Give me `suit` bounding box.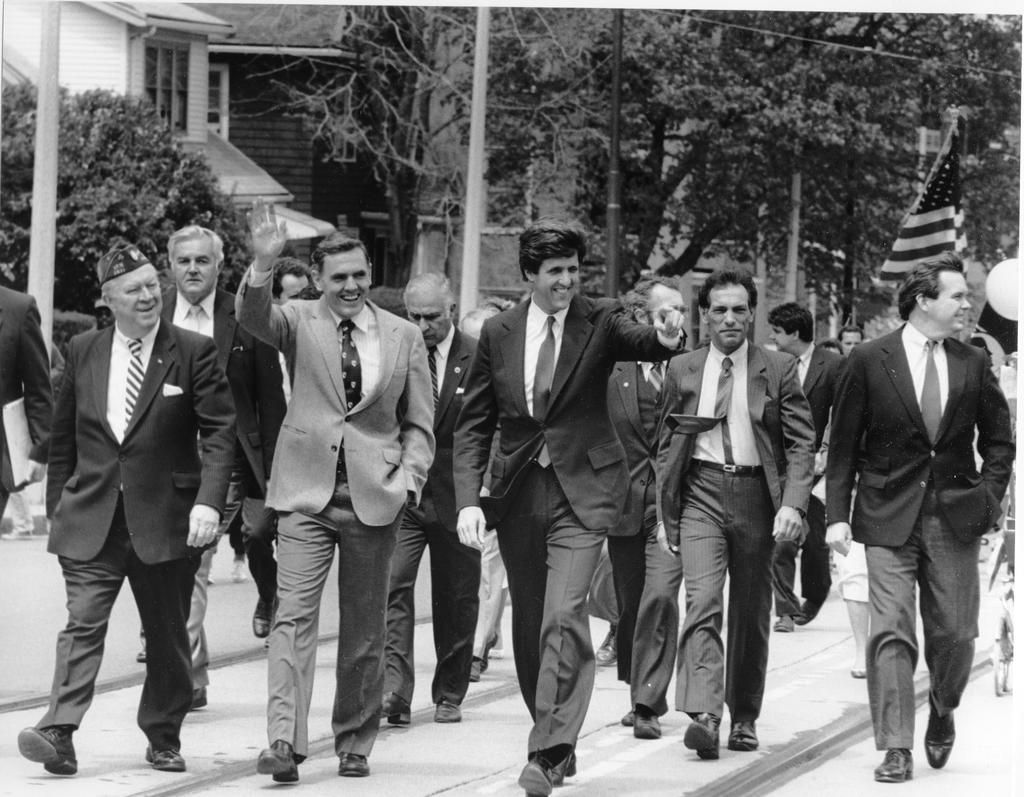
[381, 327, 481, 705].
